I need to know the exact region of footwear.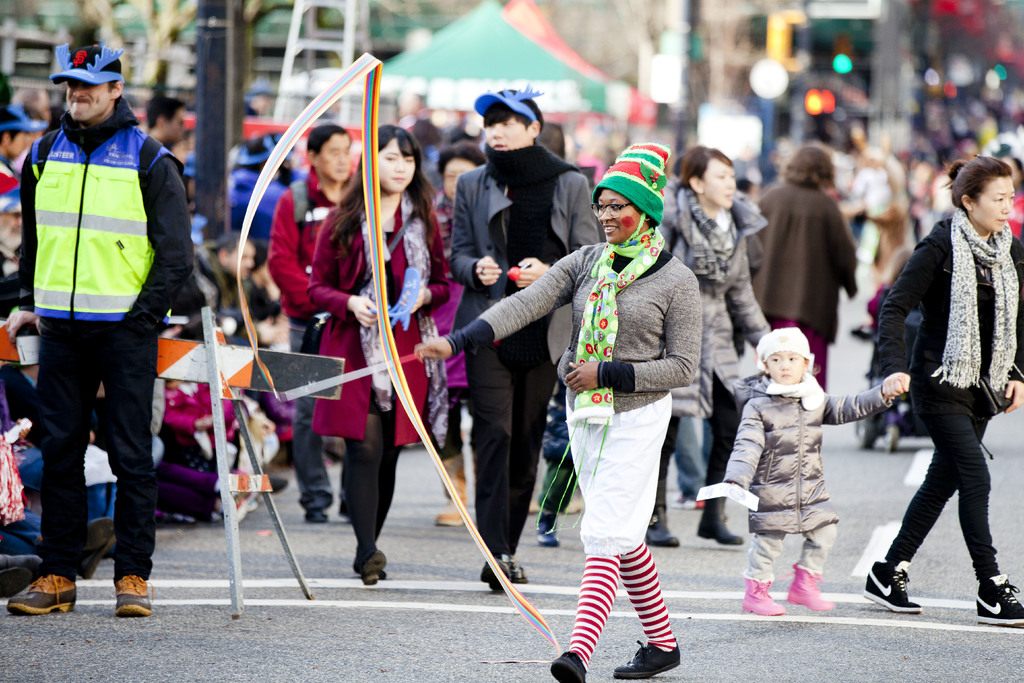
Region: {"x1": 607, "y1": 635, "x2": 682, "y2": 682}.
